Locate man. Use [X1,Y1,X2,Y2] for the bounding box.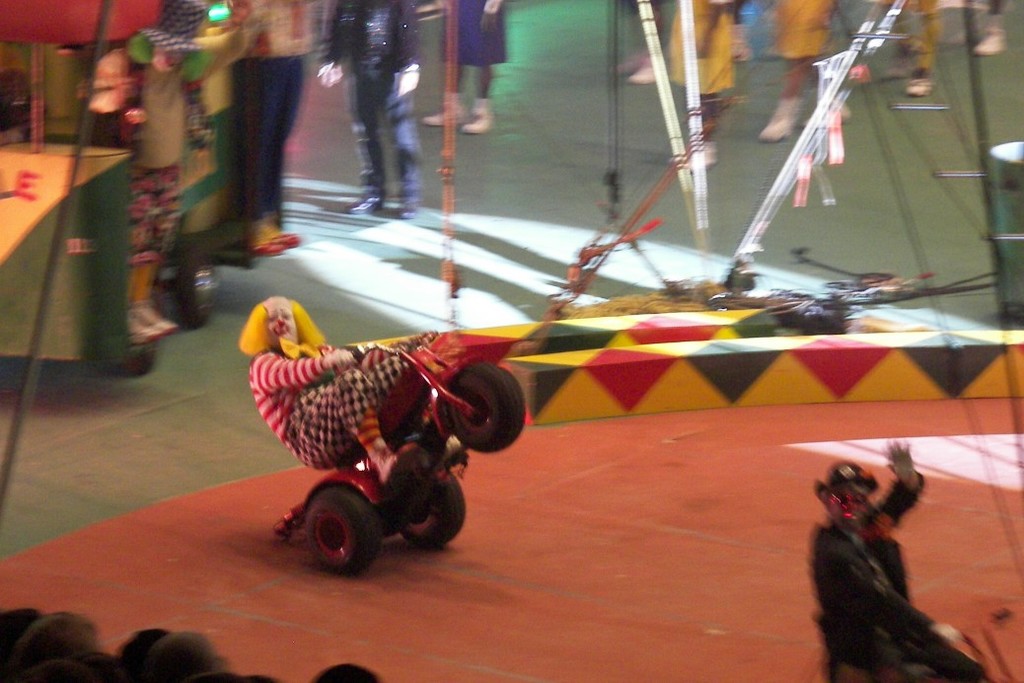
[797,439,983,682].
